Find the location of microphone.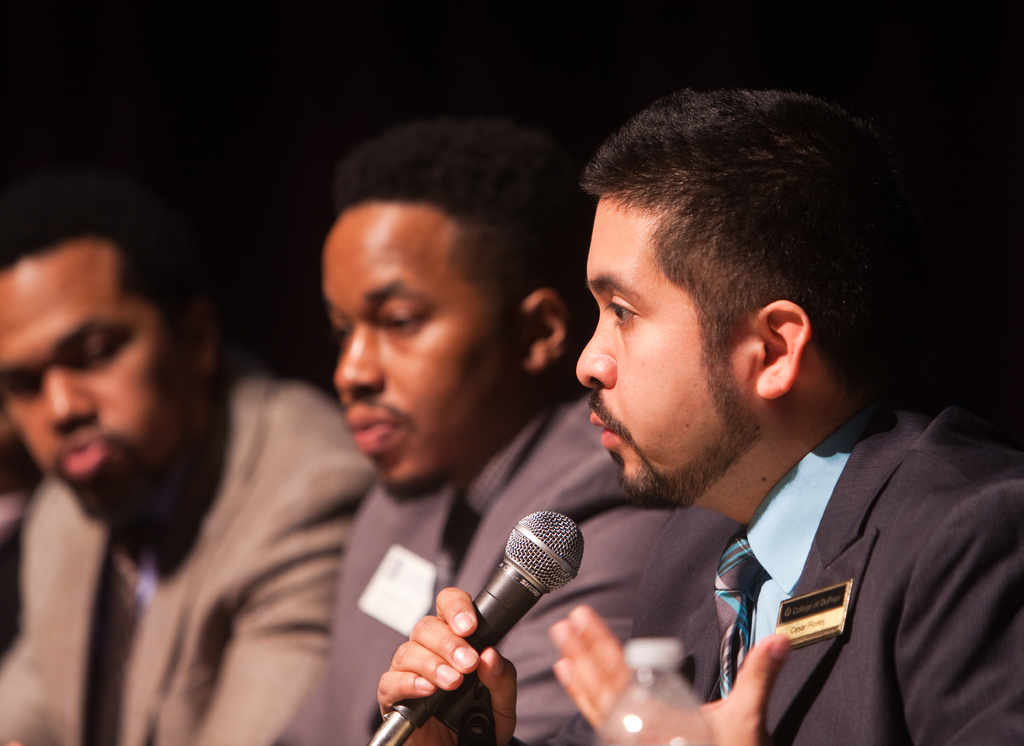
Location: 390,508,586,727.
